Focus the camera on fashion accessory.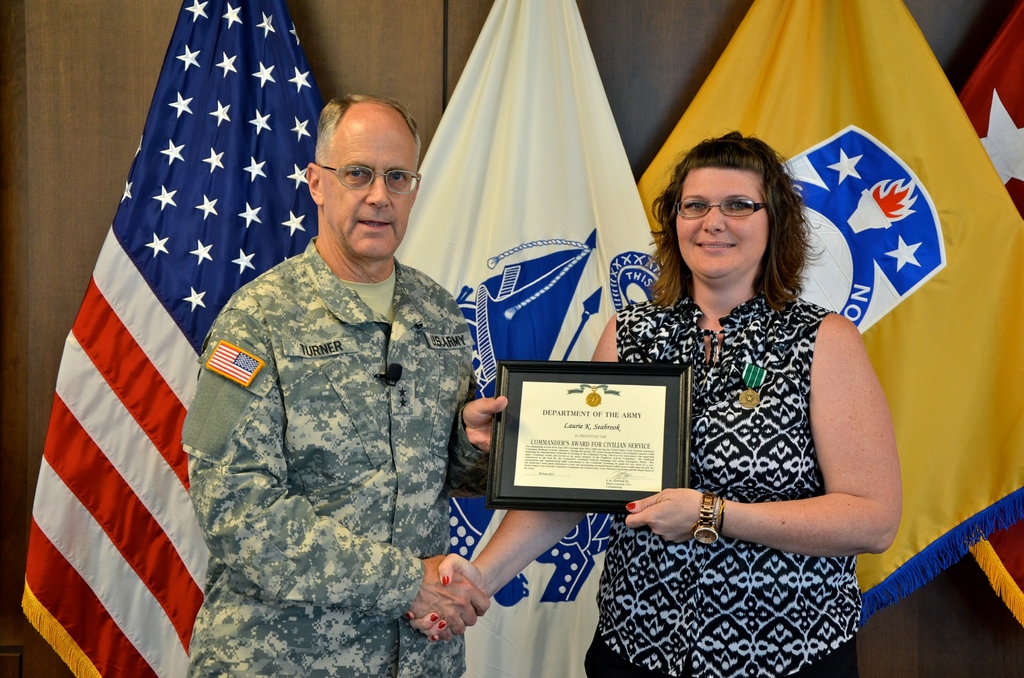
Focus region: {"left": 689, "top": 492, "right": 722, "bottom": 545}.
